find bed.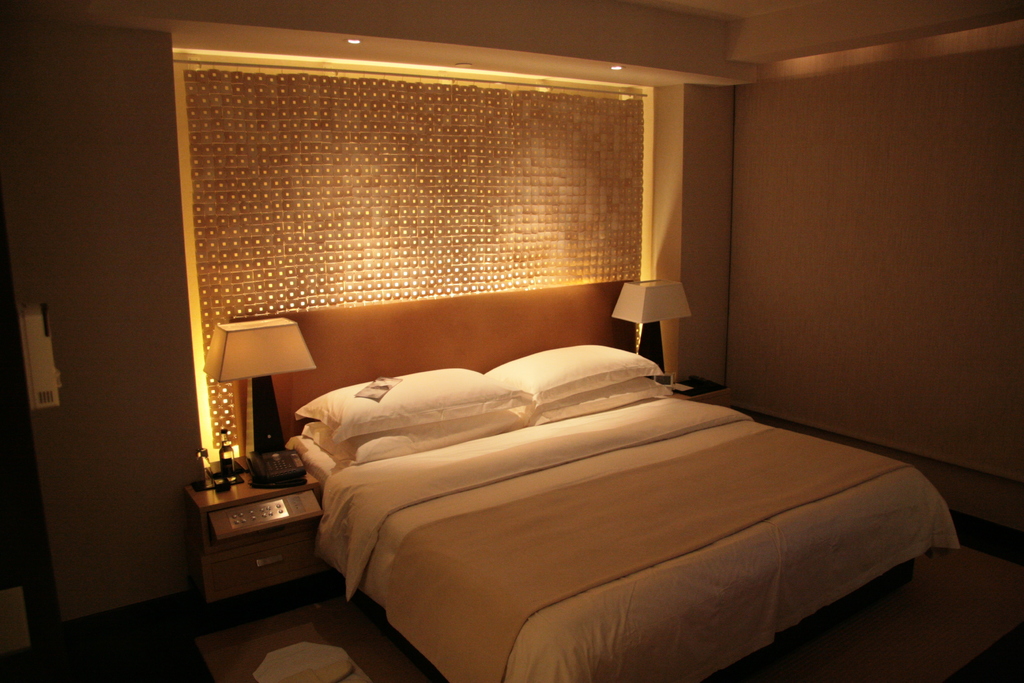
<box>228,249,956,673</box>.
